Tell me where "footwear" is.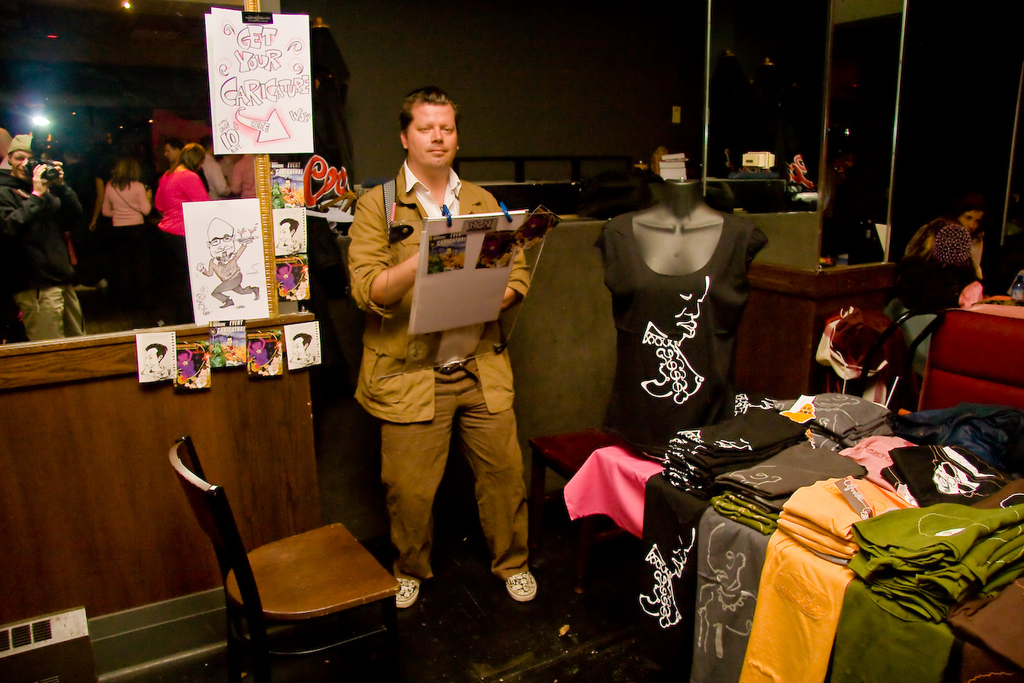
"footwear" is at 503/569/538/604.
